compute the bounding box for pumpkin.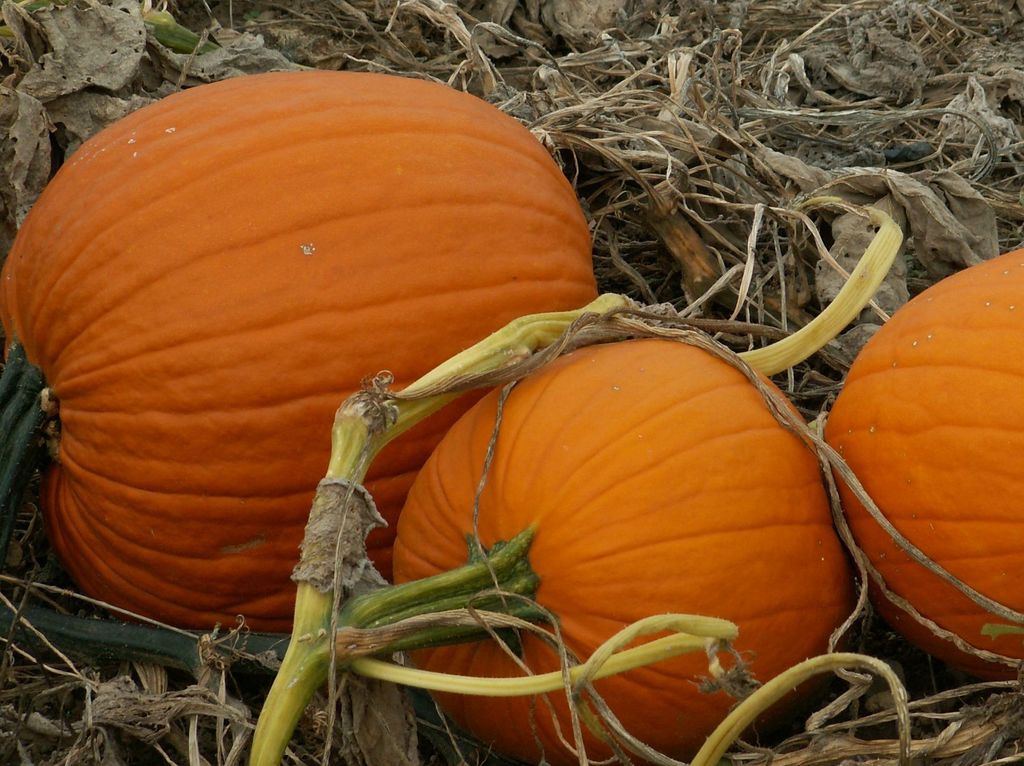
[823,244,1023,711].
